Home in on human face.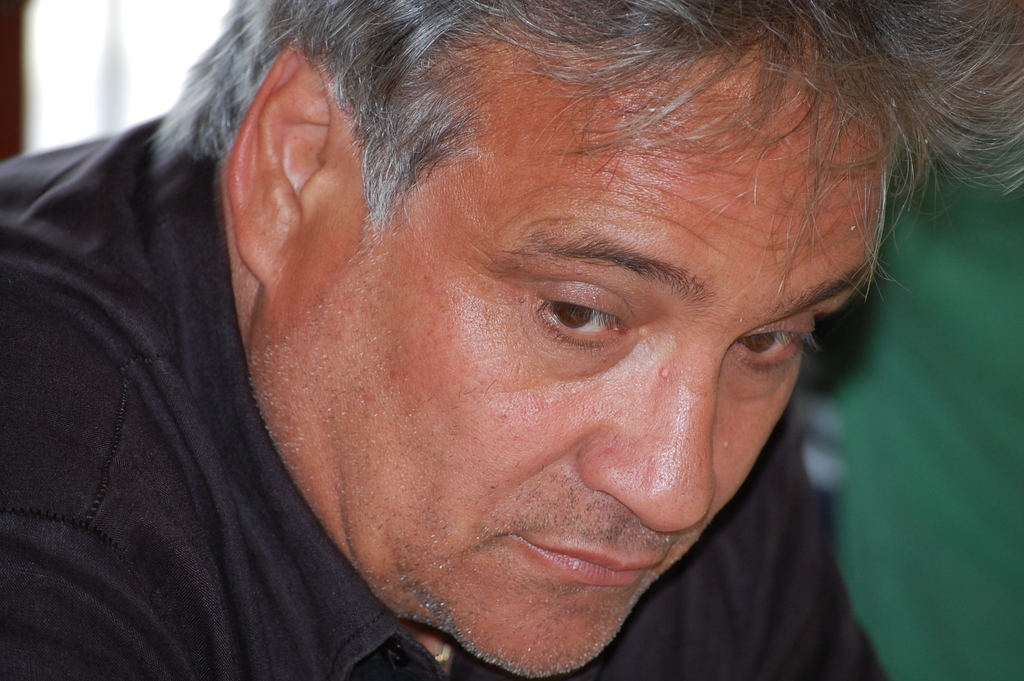
Homed in at locate(273, 33, 883, 676).
